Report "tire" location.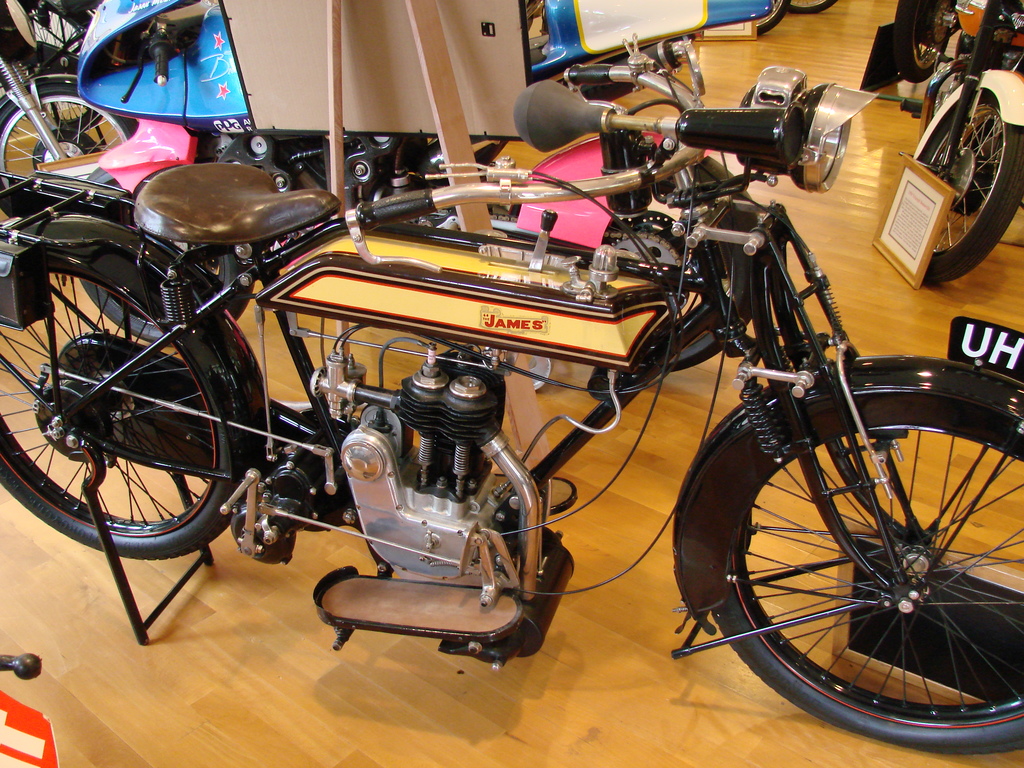
Report: {"x1": 0, "y1": 84, "x2": 135, "y2": 188}.
